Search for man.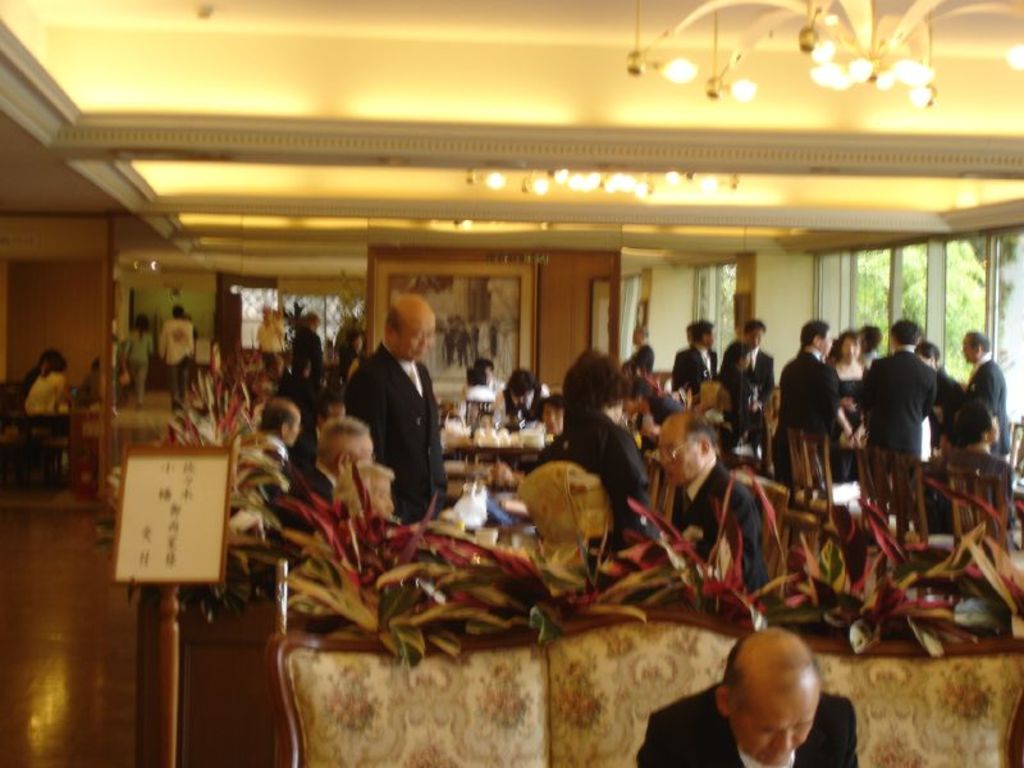
Found at (x1=332, y1=306, x2=445, y2=529).
